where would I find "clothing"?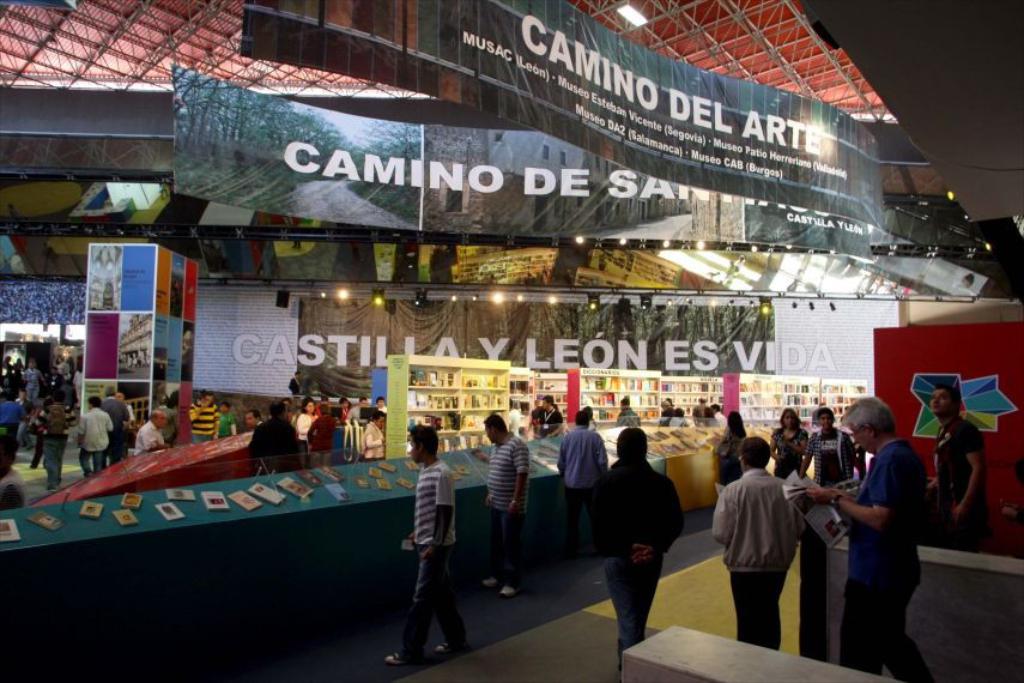
At bbox=(293, 405, 323, 457).
